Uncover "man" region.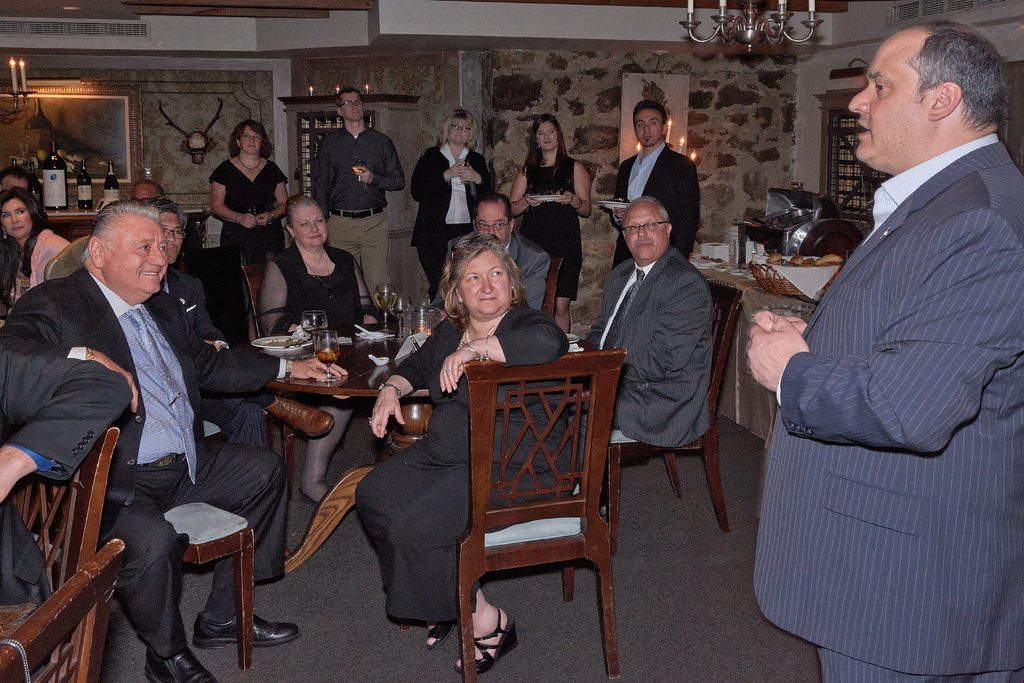
Uncovered: bbox=[0, 196, 347, 682].
